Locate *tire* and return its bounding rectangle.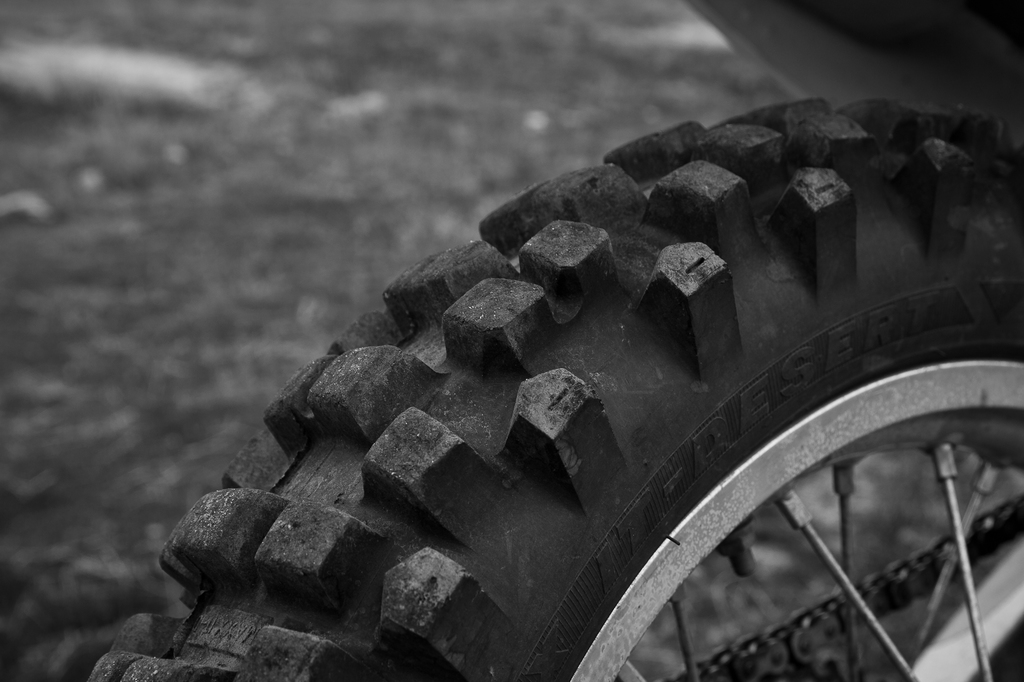
[88,95,1023,681].
